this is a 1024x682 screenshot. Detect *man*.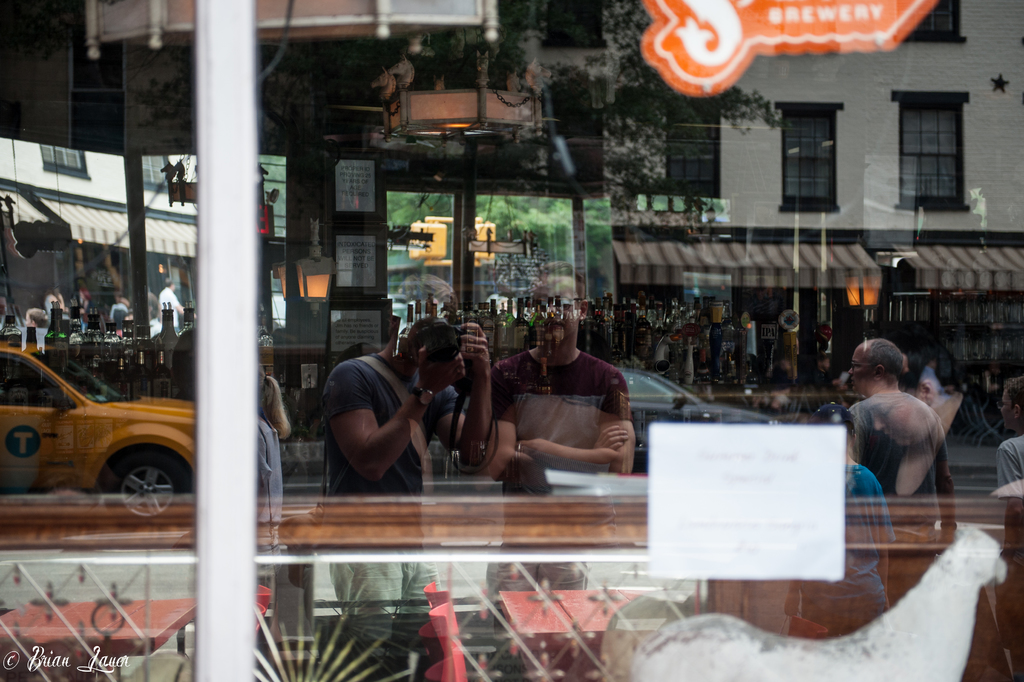
{"x1": 319, "y1": 278, "x2": 495, "y2": 617}.
